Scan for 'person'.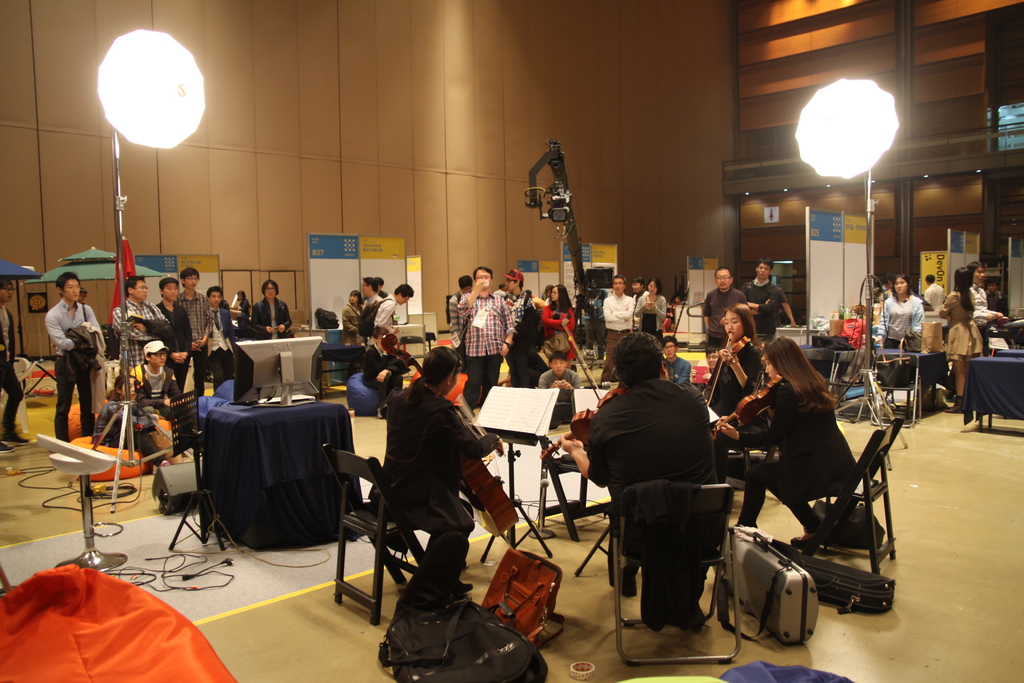
Scan result: x1=874, y1=269, x2=929, y2=349.
